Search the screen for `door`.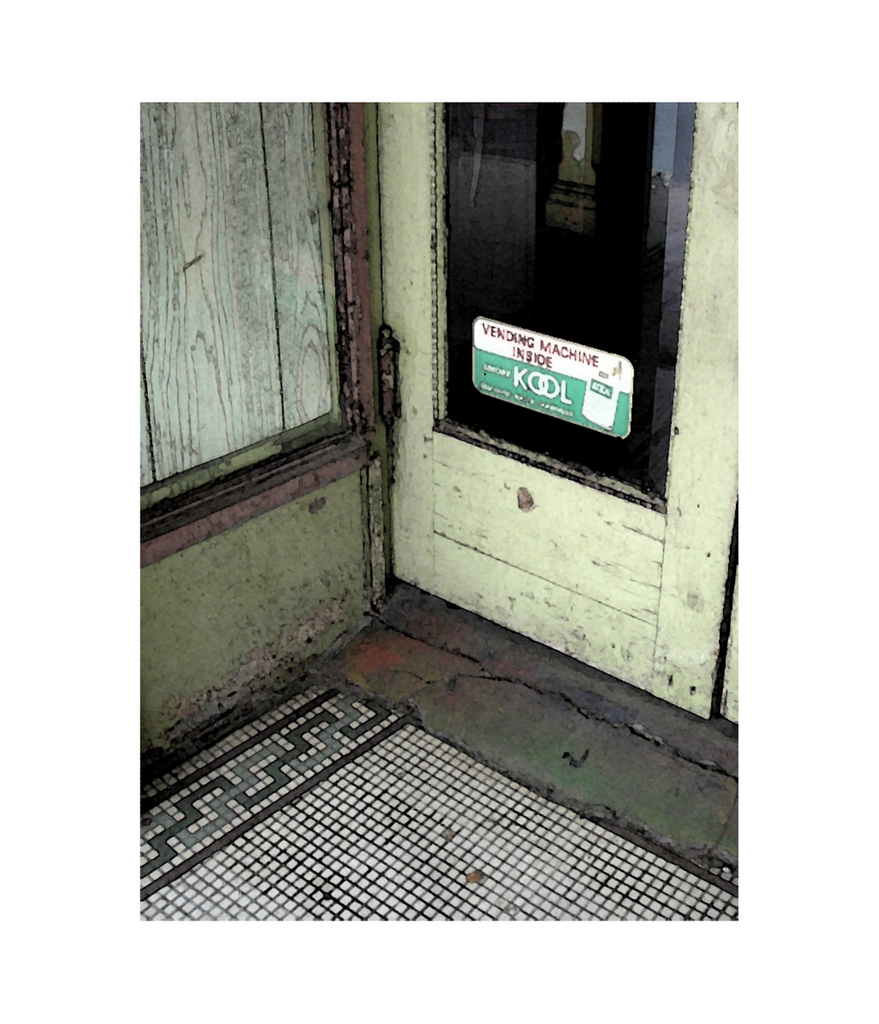
Found at left=384, top=151, right=728, bottom=717.
